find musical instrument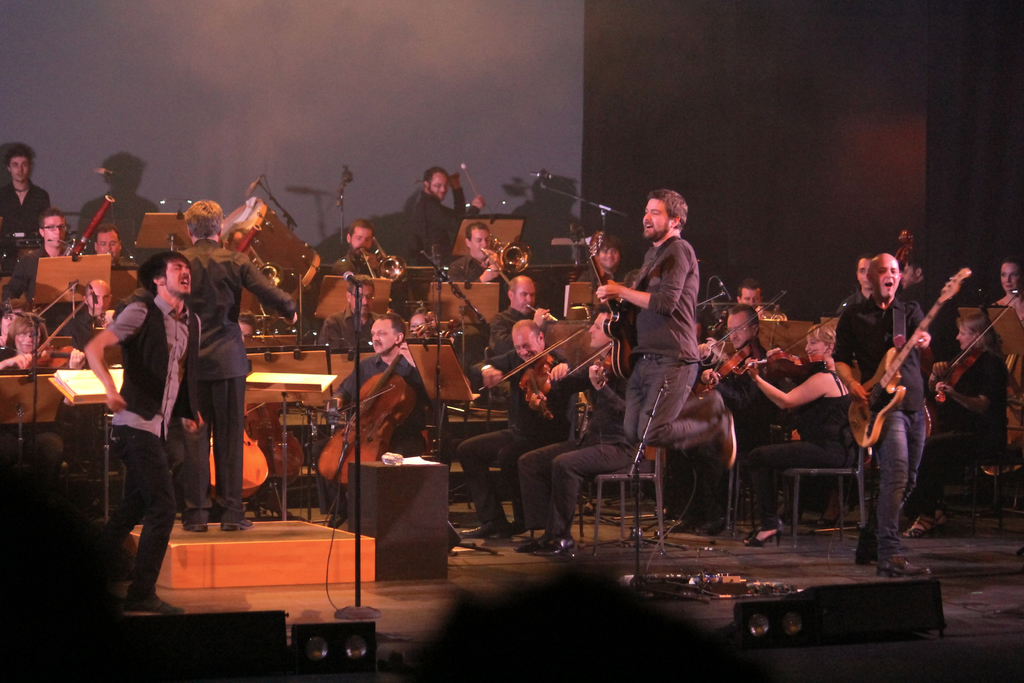
box(22, 281, 95, 373)
